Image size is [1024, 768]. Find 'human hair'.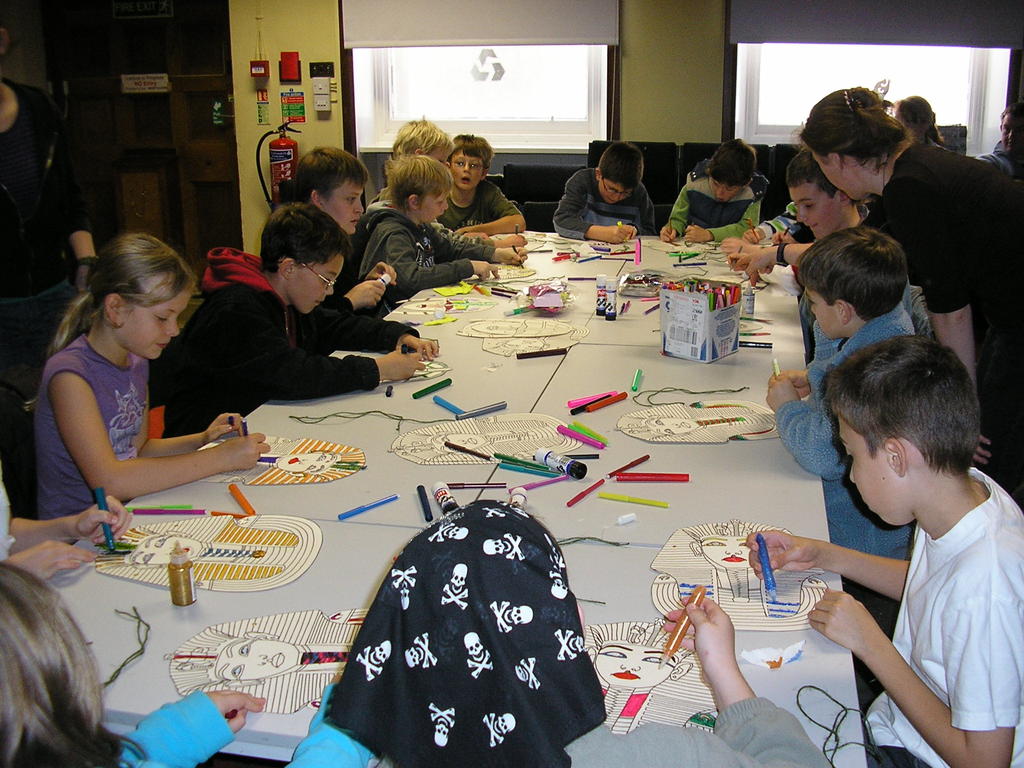
bbox=(598, 140, 644, 190).
